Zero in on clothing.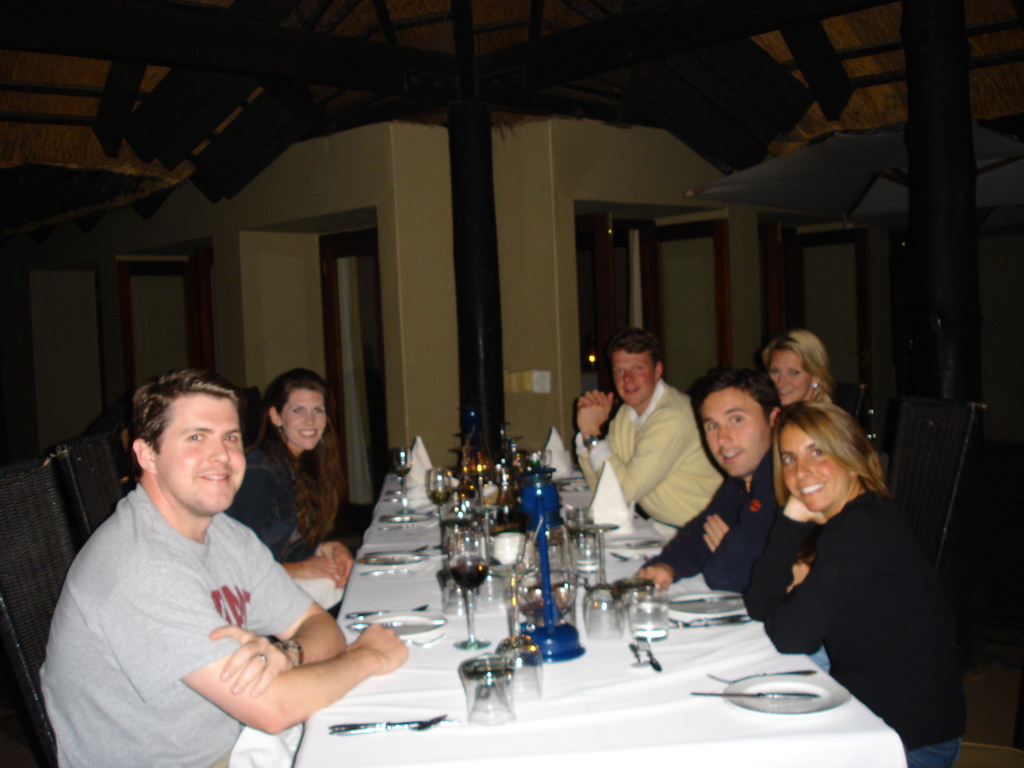
Zeroed in: 230 431 341 559.
